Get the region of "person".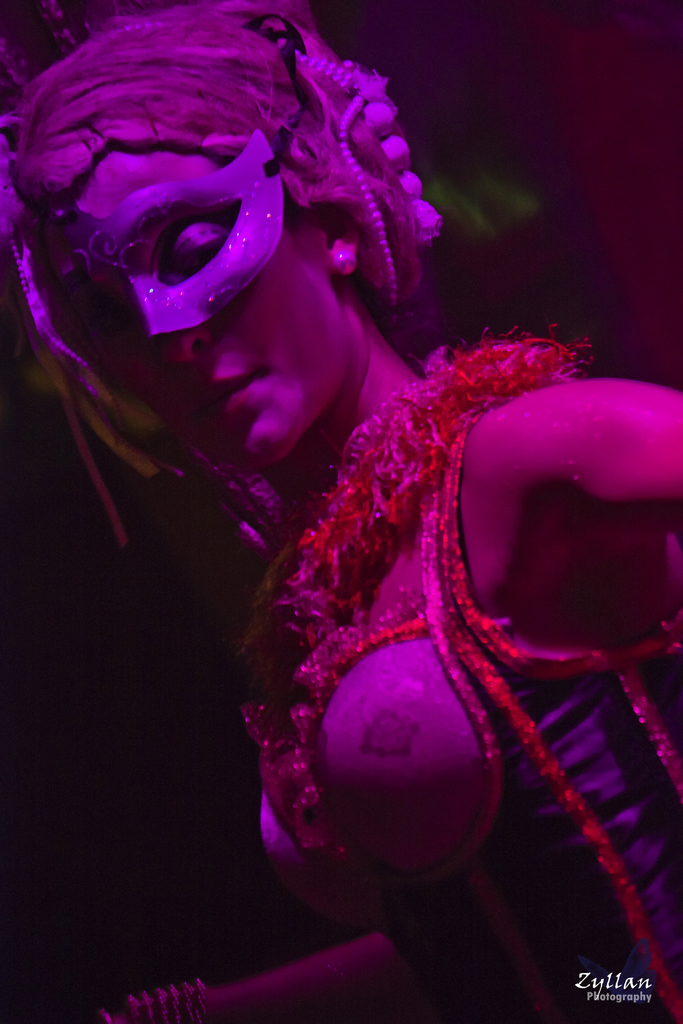
region(21, 82, 625, 940).
